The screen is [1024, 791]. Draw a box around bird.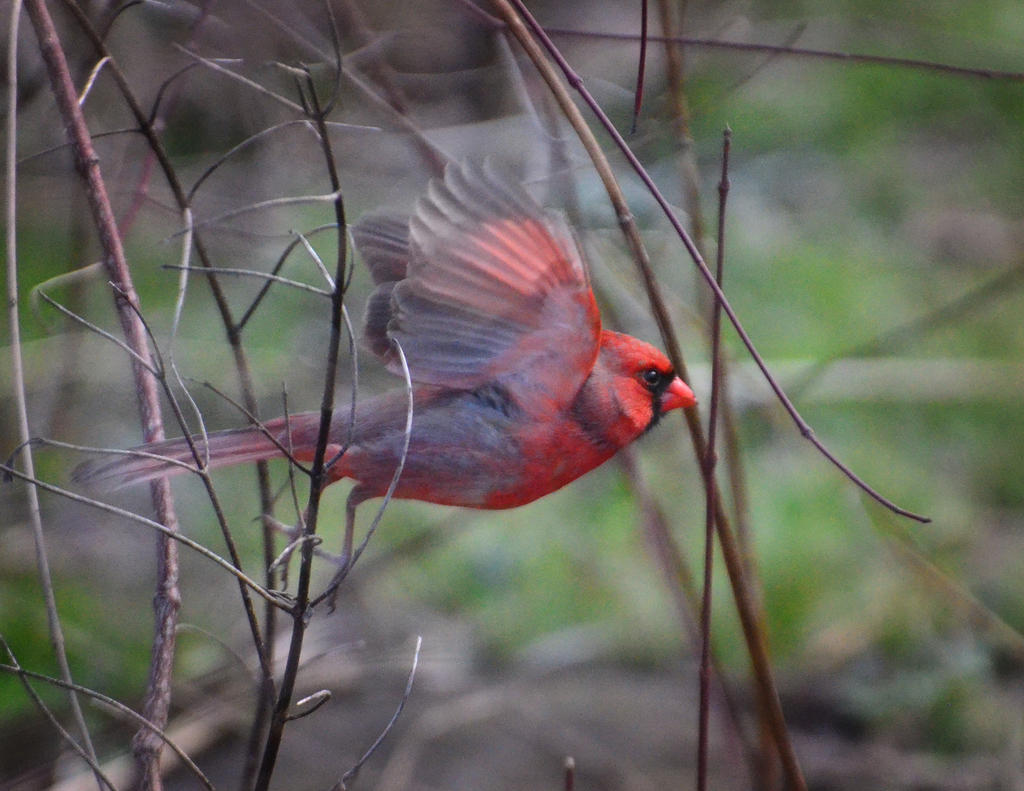
[72, 154, 701, 511].
